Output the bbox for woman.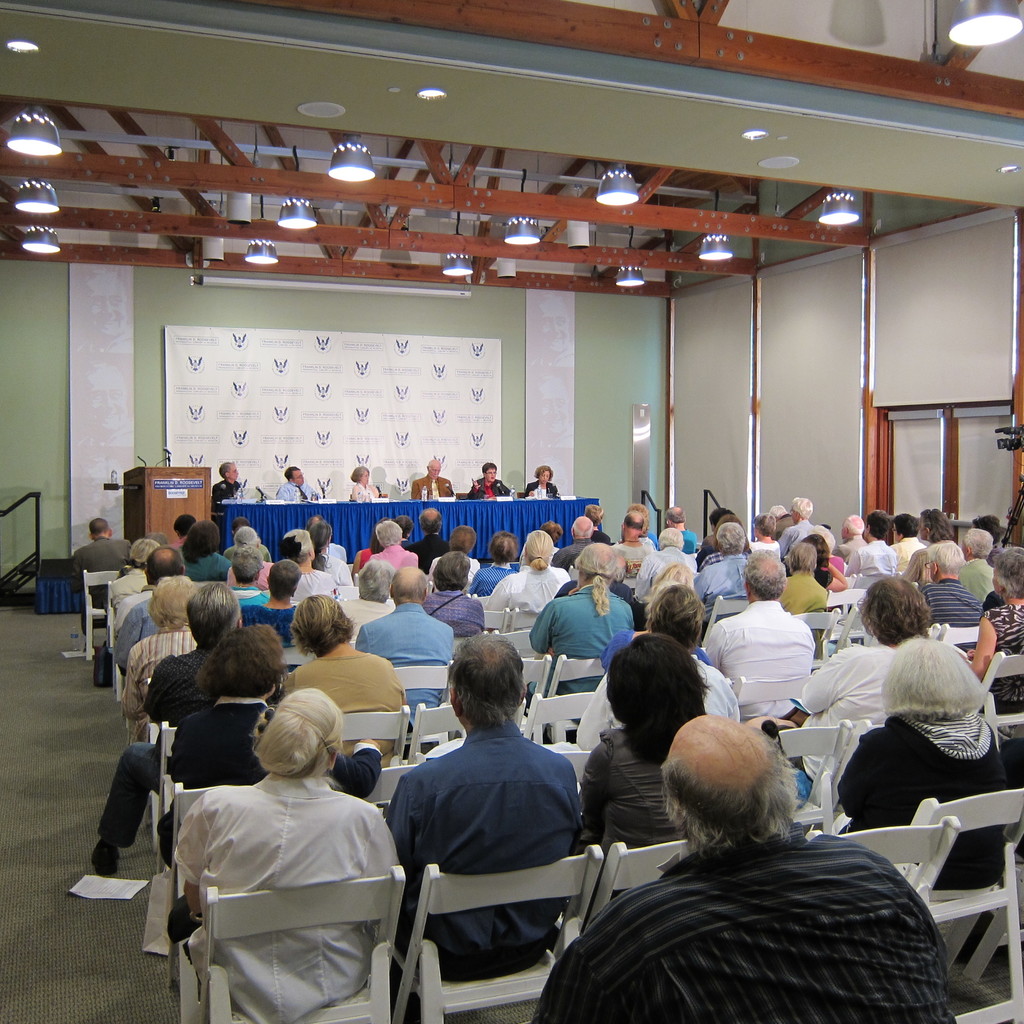
detection(342, 465, 379, 503).
